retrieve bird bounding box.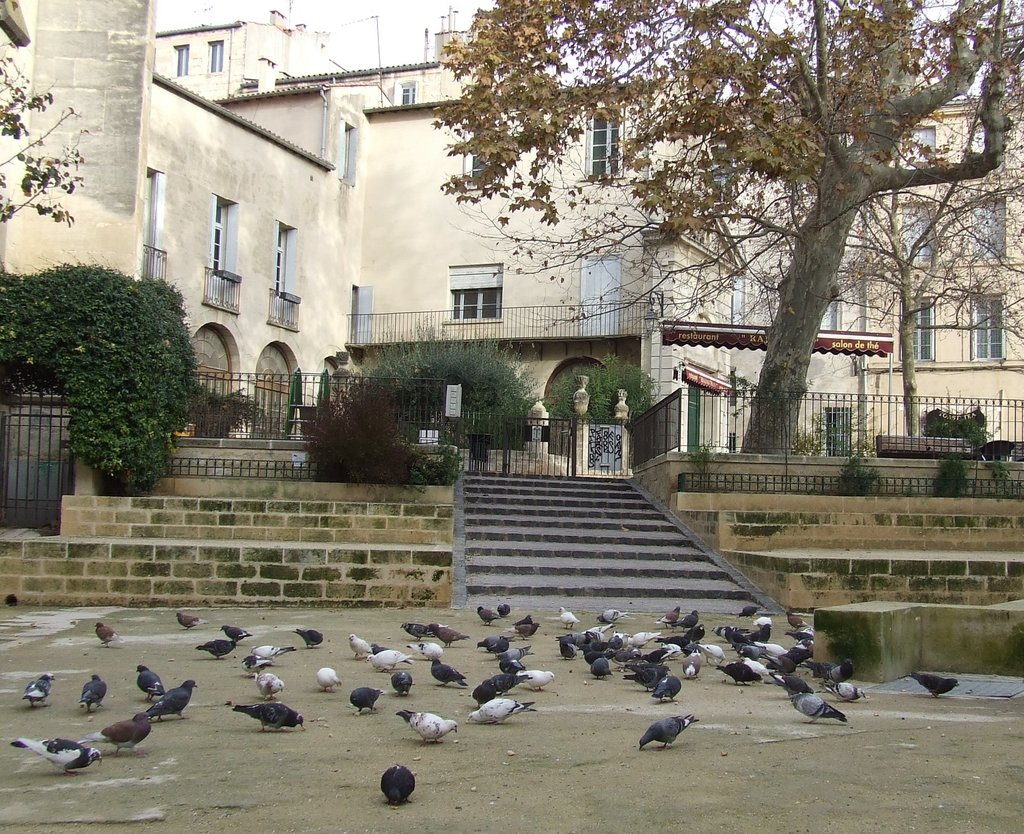
Bounding box: 784 610 808 630.
